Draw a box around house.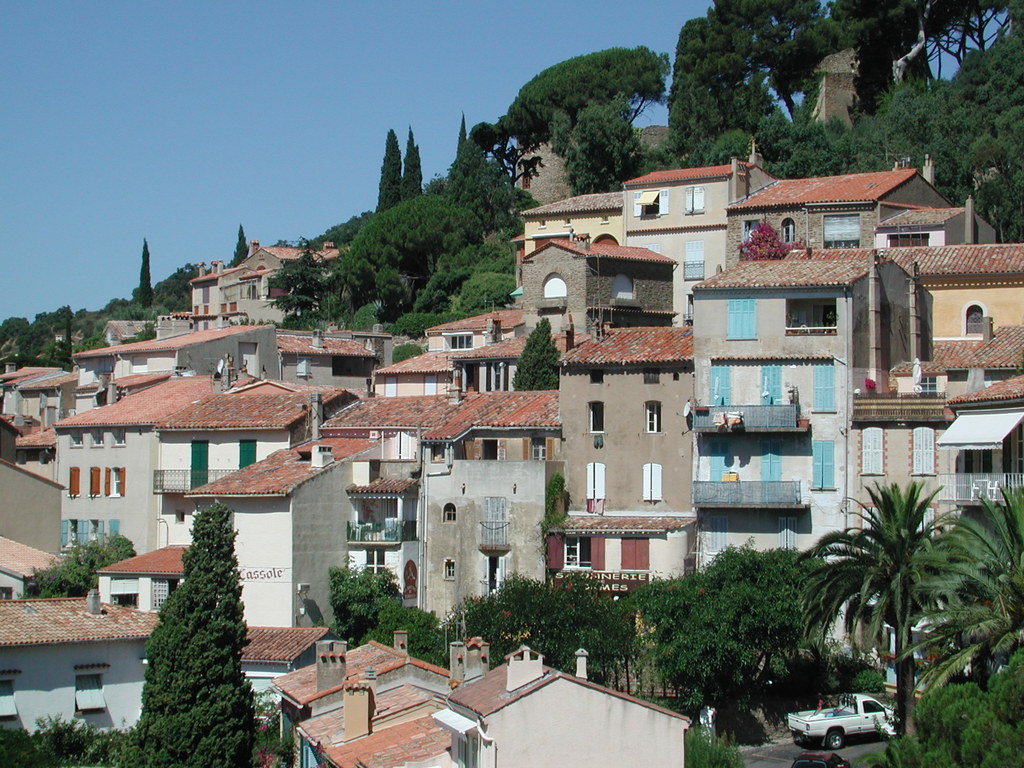
{"x1": 623, "y1": 161, "x2": 781, "y2": 326}.
